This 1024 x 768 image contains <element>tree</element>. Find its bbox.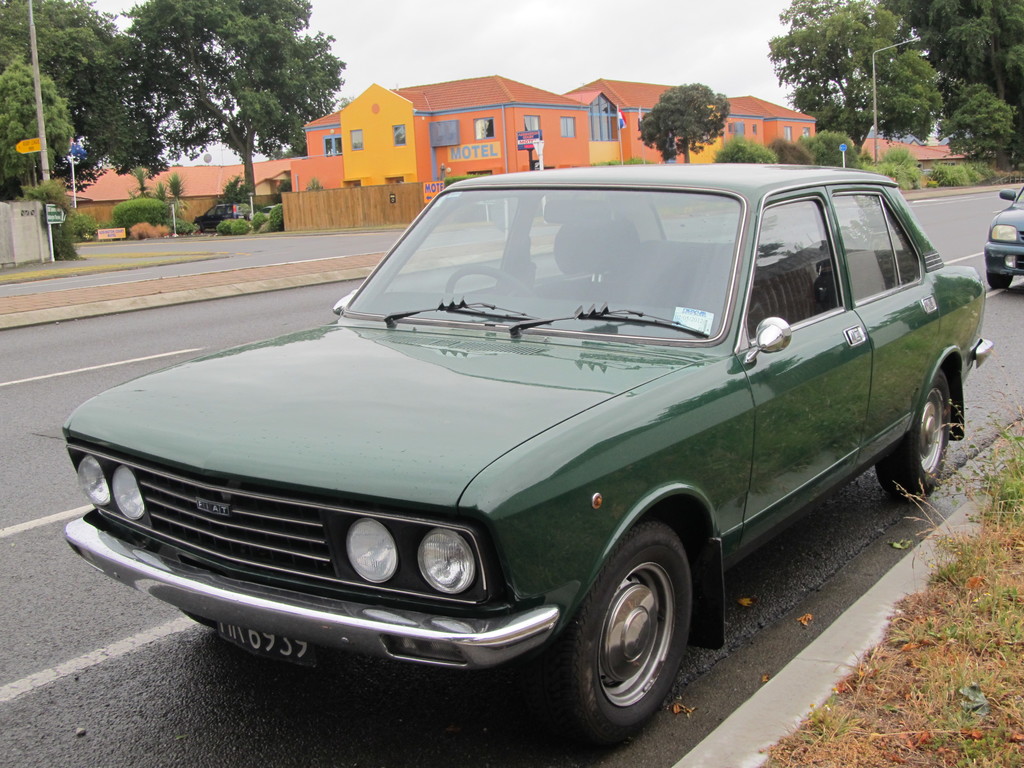
636,82,733,166.
